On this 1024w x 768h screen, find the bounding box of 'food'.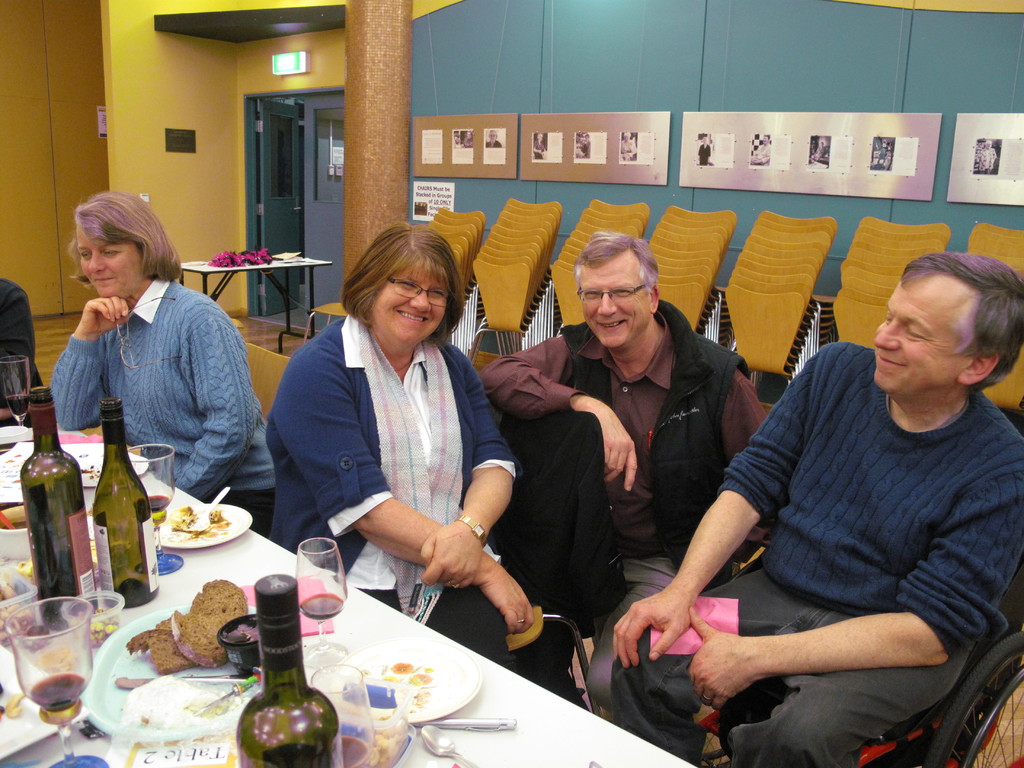
Bounding box: crop(127, 630, 183, 672).
